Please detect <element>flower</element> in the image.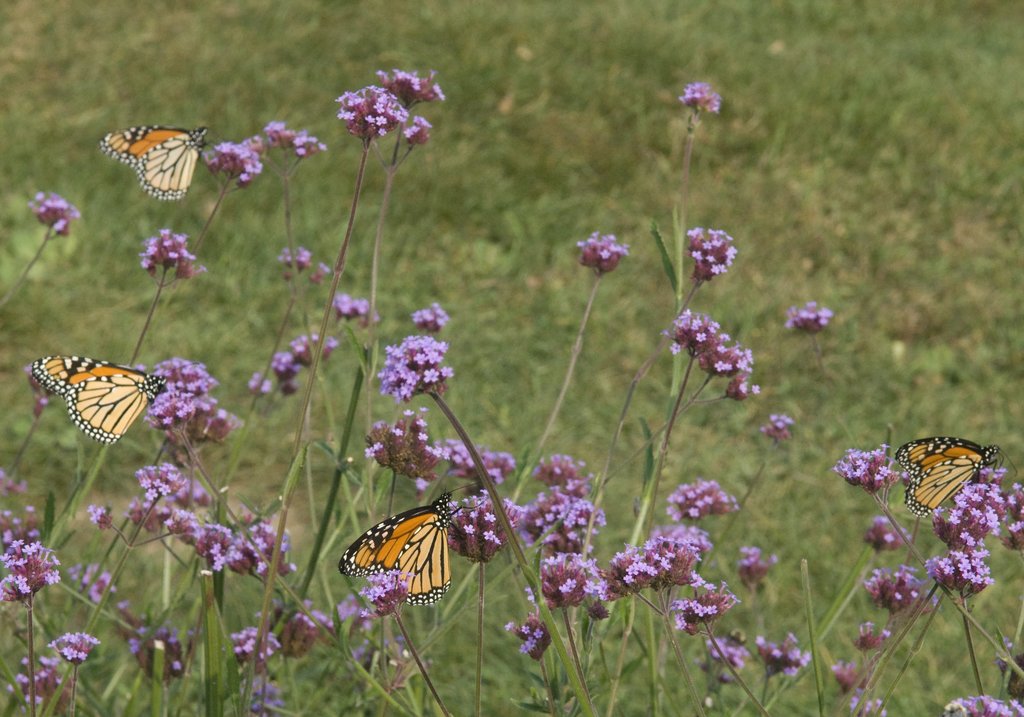
{"left": 857, "top": 622, "right": 893, "bottom": 647}.
